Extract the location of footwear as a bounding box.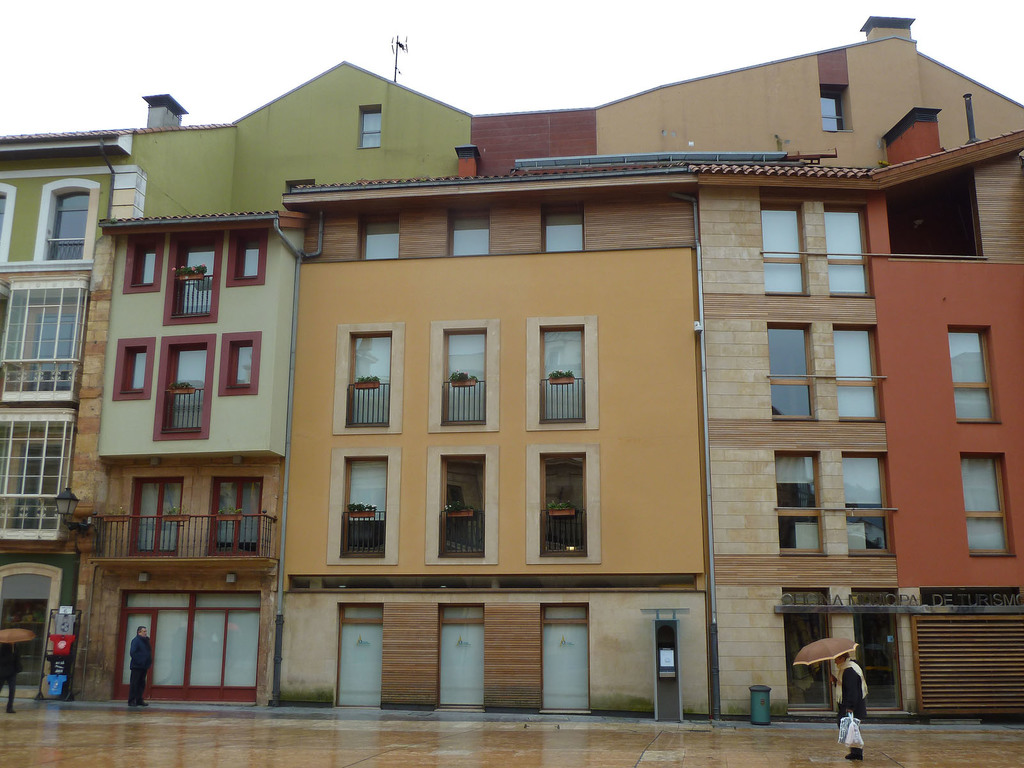
129:701:134:708.
